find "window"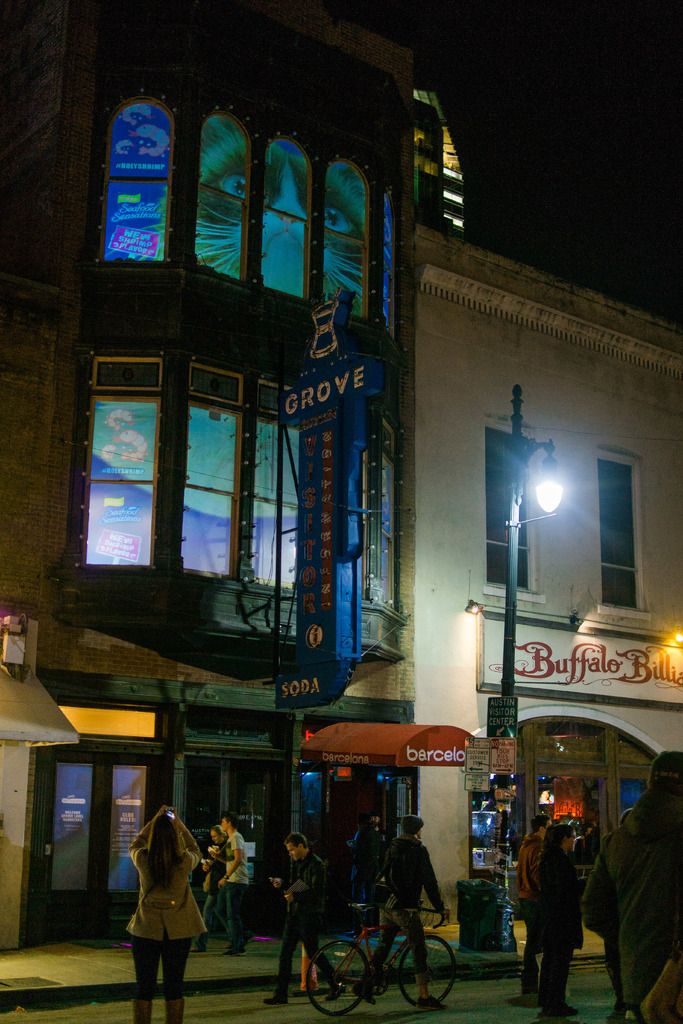
79, 354, 305, 588
